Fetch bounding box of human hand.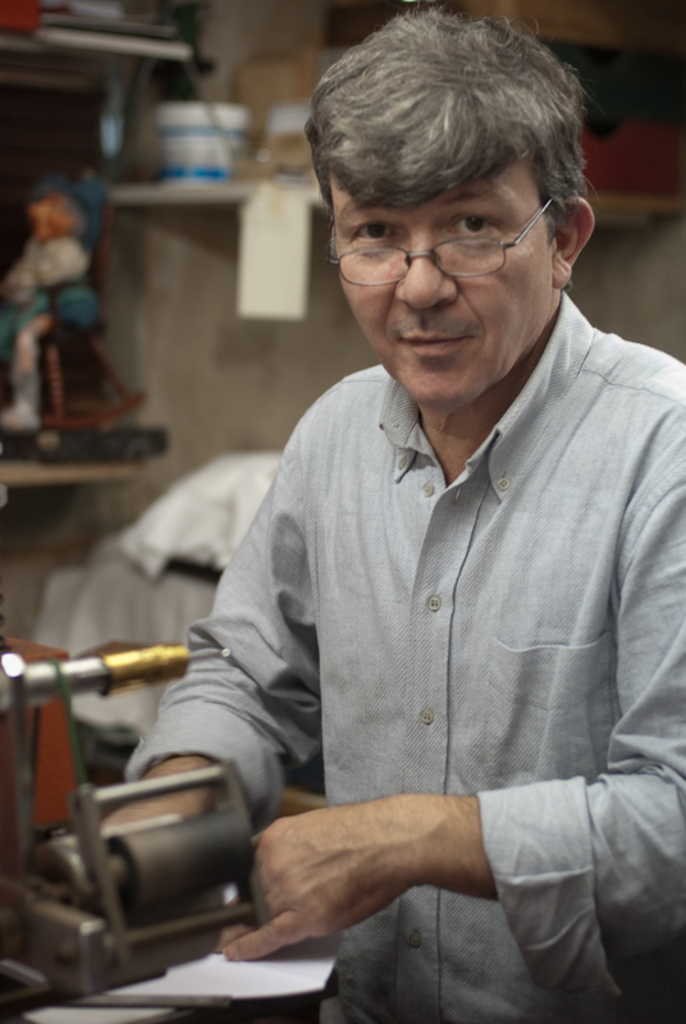
Bbox: box(100, 754, 219, 826).
